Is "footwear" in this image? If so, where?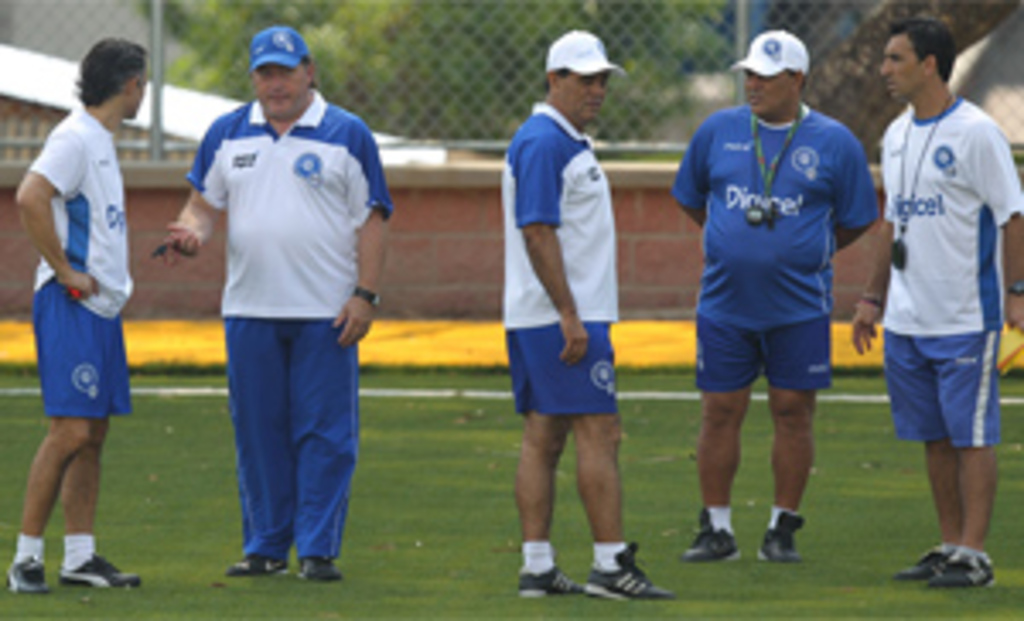
Yes, at (left=229, top=549, right=294, bottom=577).
